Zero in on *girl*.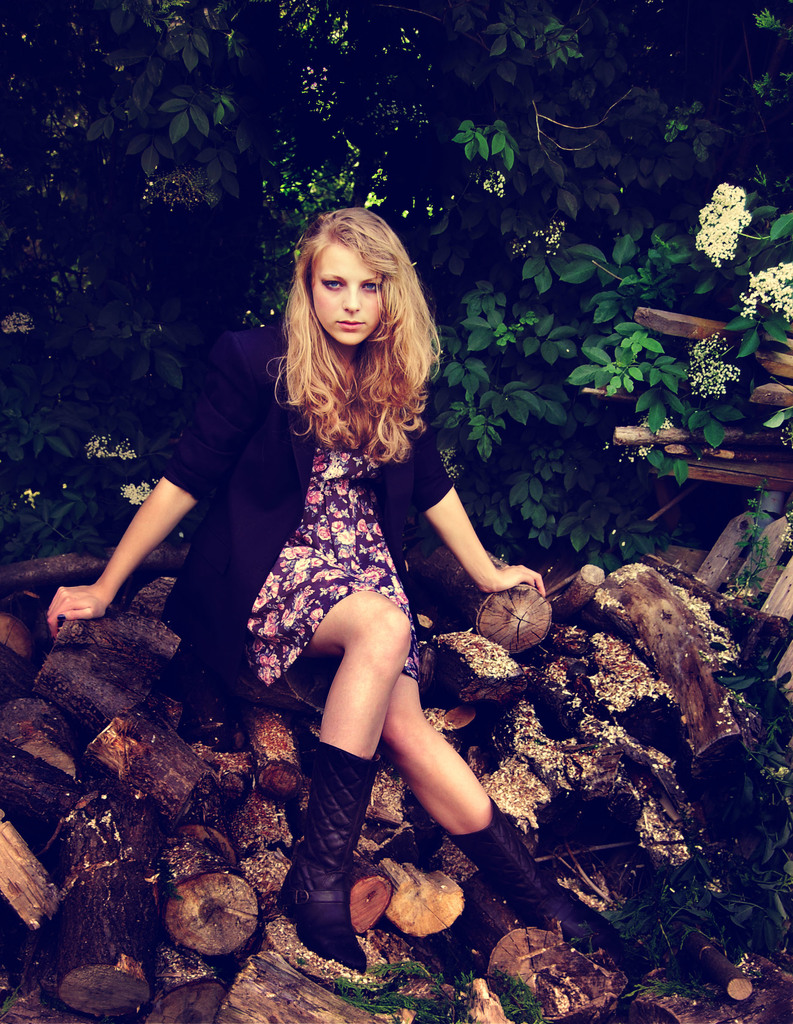
Zeroed in: box(46, 205, 637, 977).
